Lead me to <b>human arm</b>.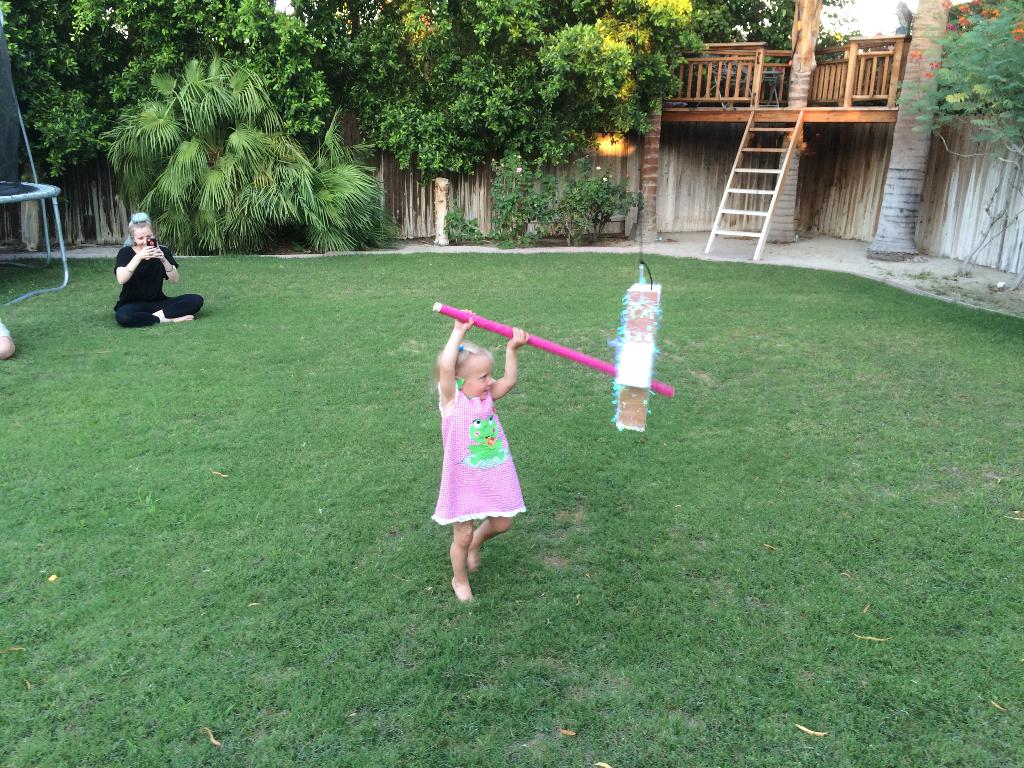
Lead to 484 317 532 400.
